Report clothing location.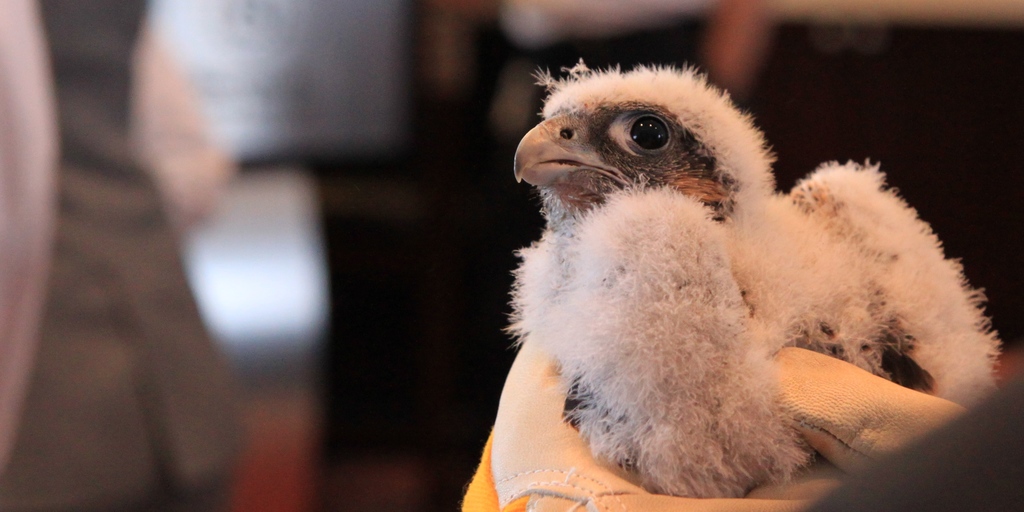
Report: 7,0,239,511.
